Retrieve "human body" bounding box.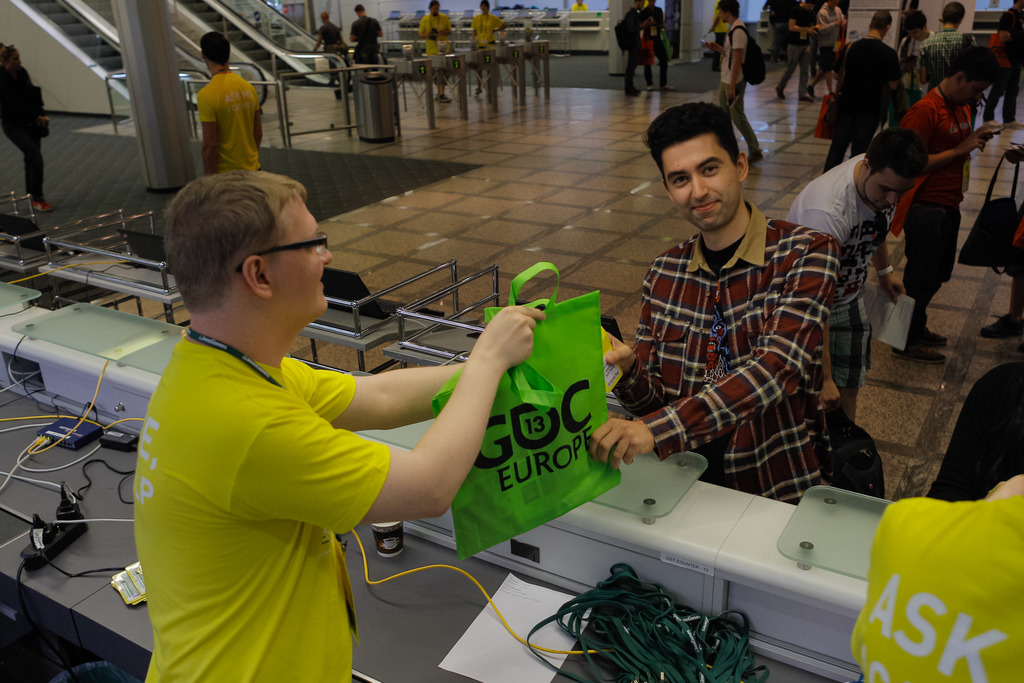
Bounding box: x1=775, y1=125, x2=931, y2=445.
